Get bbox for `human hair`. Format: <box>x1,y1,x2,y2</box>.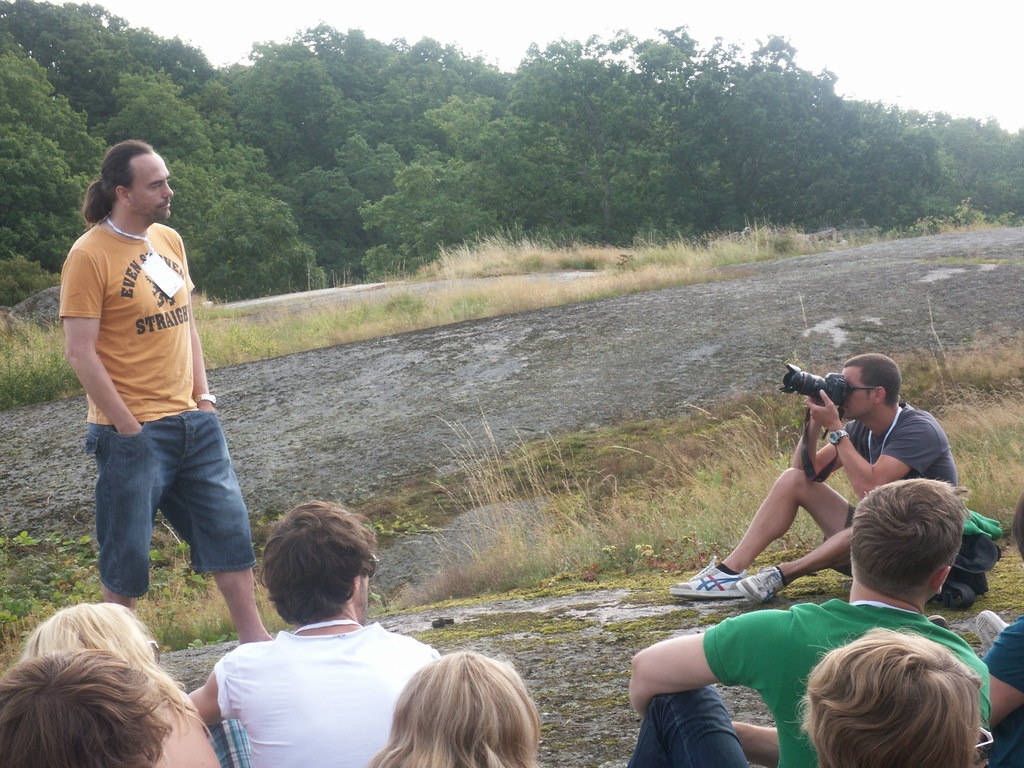
<box>850,477,969,602</box>.
